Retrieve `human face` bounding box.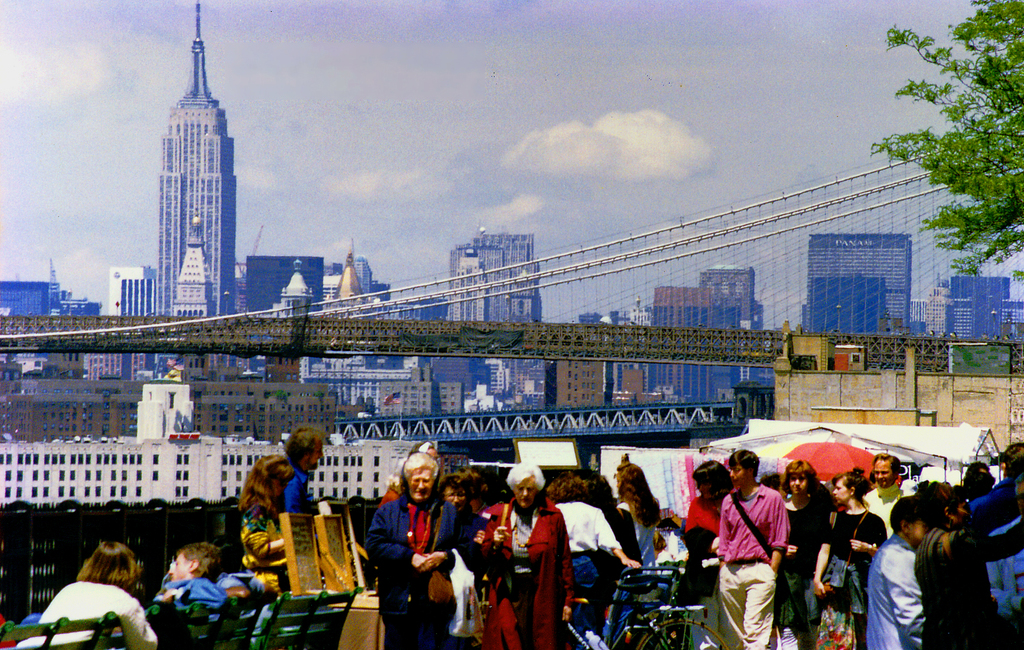
Bounding box: <region>312, 446, 325, 470</region>.
